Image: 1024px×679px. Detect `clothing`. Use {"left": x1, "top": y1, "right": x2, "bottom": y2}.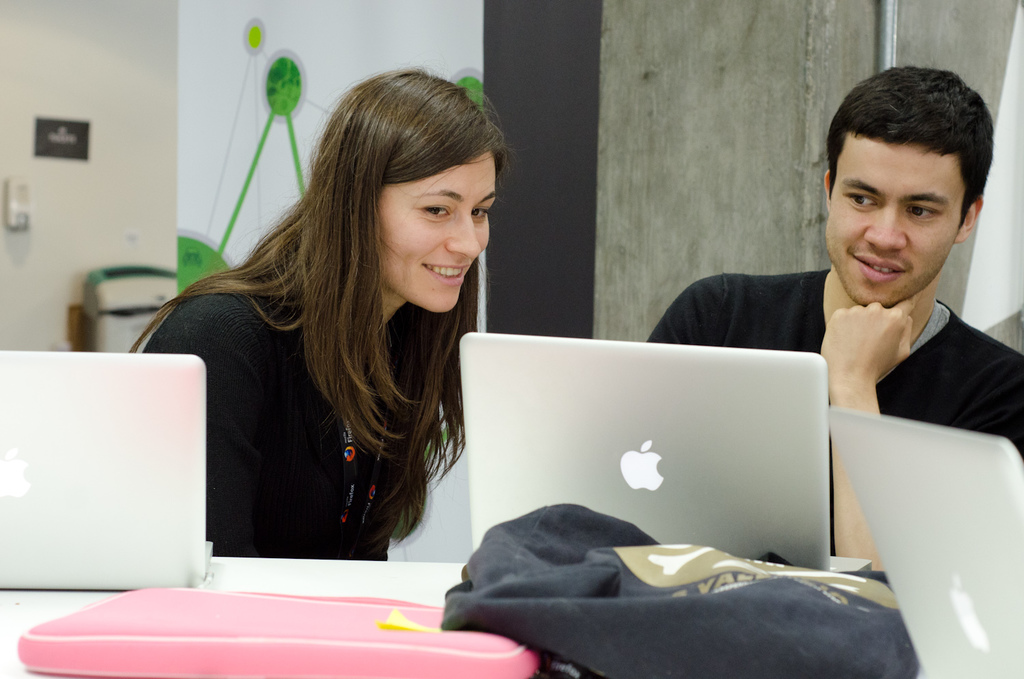
{"left": 649, "top": 258, "right": 1023, "bottom": 470}.
